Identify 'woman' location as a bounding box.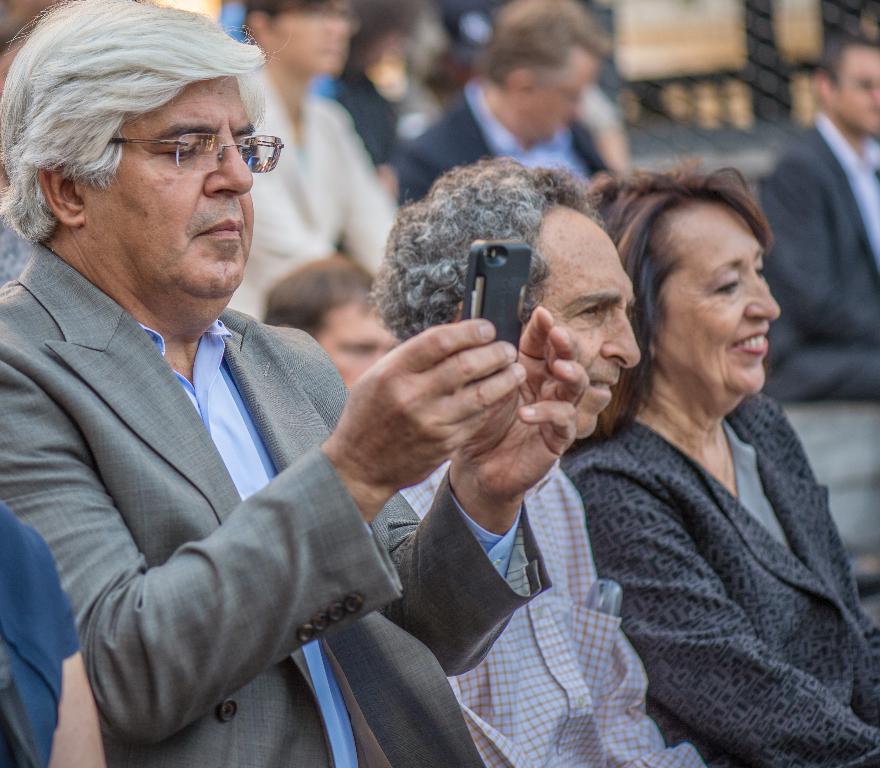
(x1=560, y1=166, x2=879, y2=767).
